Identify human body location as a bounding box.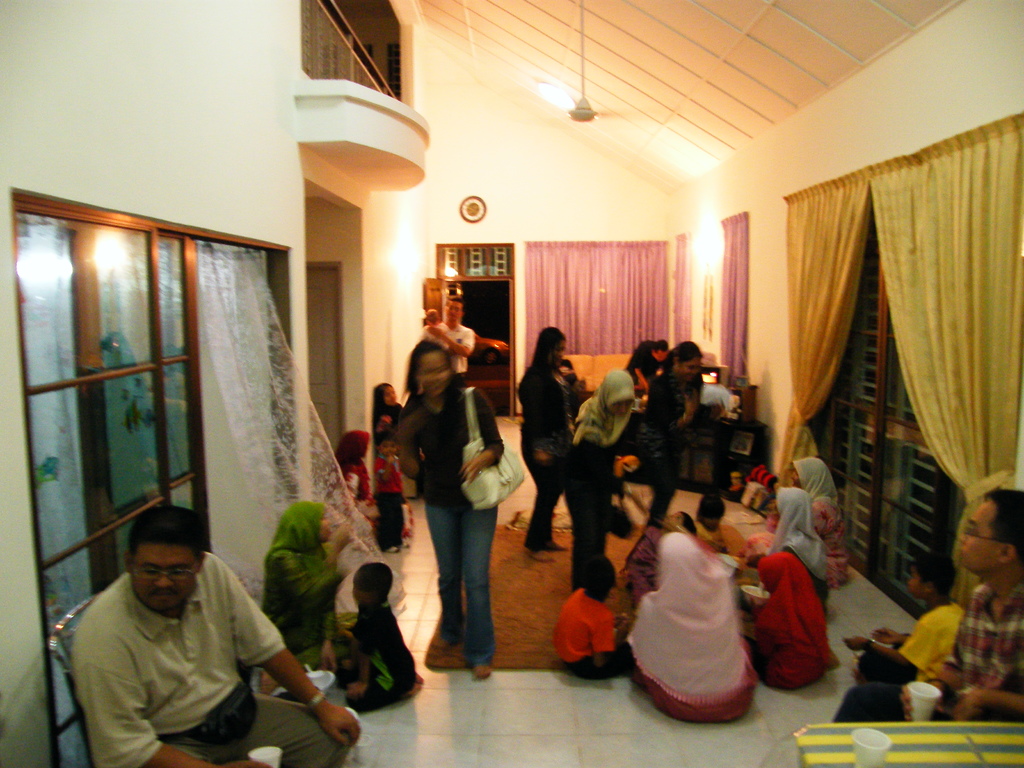
[left=70, top=550, right=365, bottom=767].
